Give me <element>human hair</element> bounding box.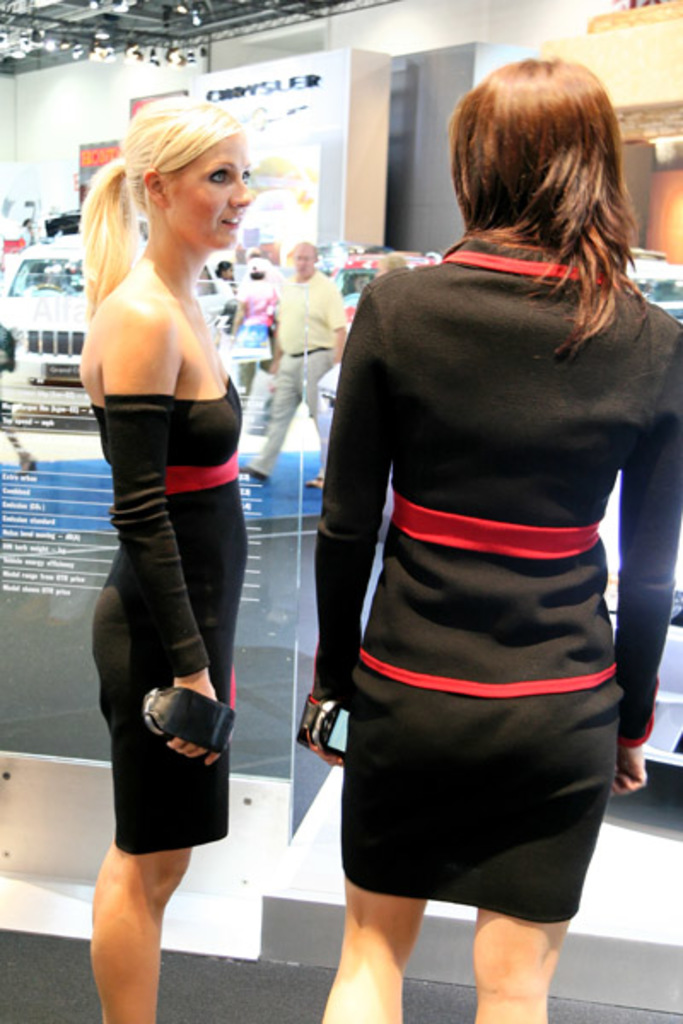
locate(290, 239, 319, 263).
